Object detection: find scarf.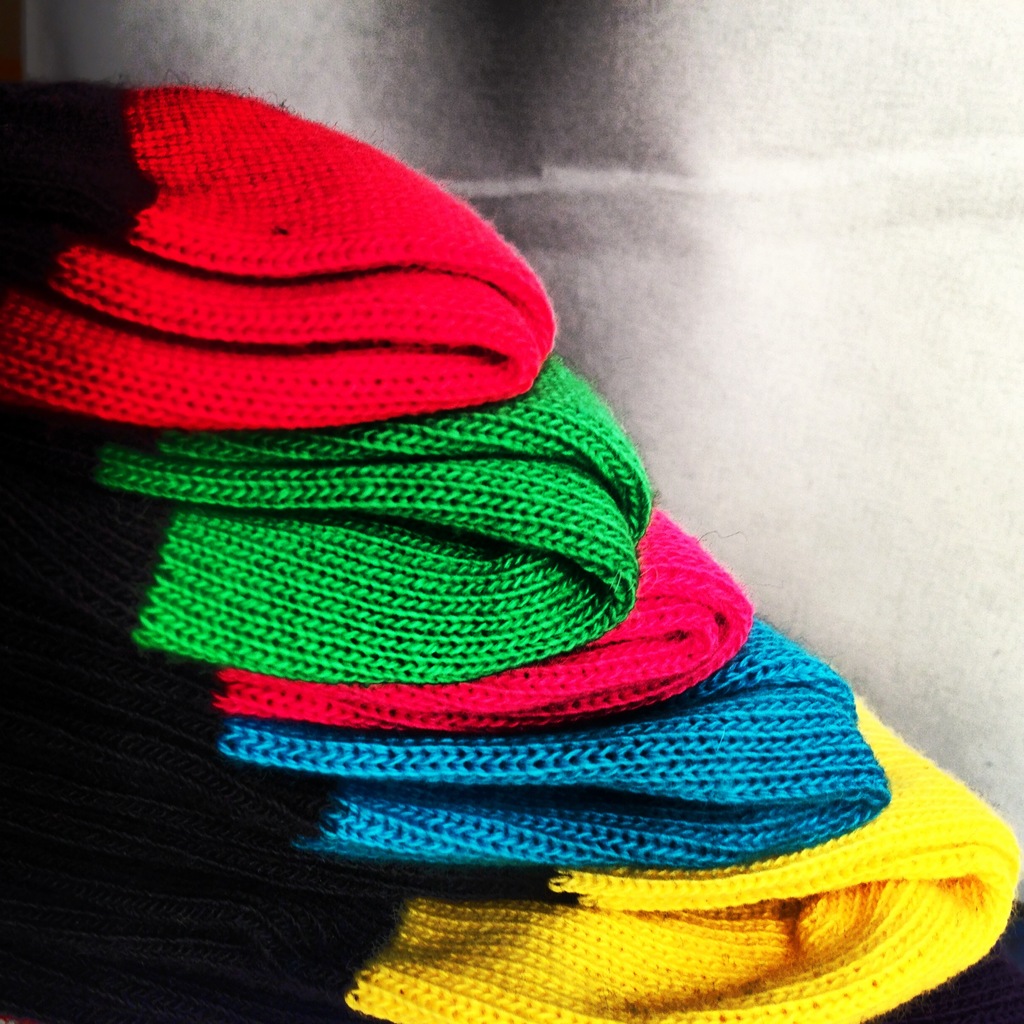
(left=218, top=612, right=892, bottom=874).
